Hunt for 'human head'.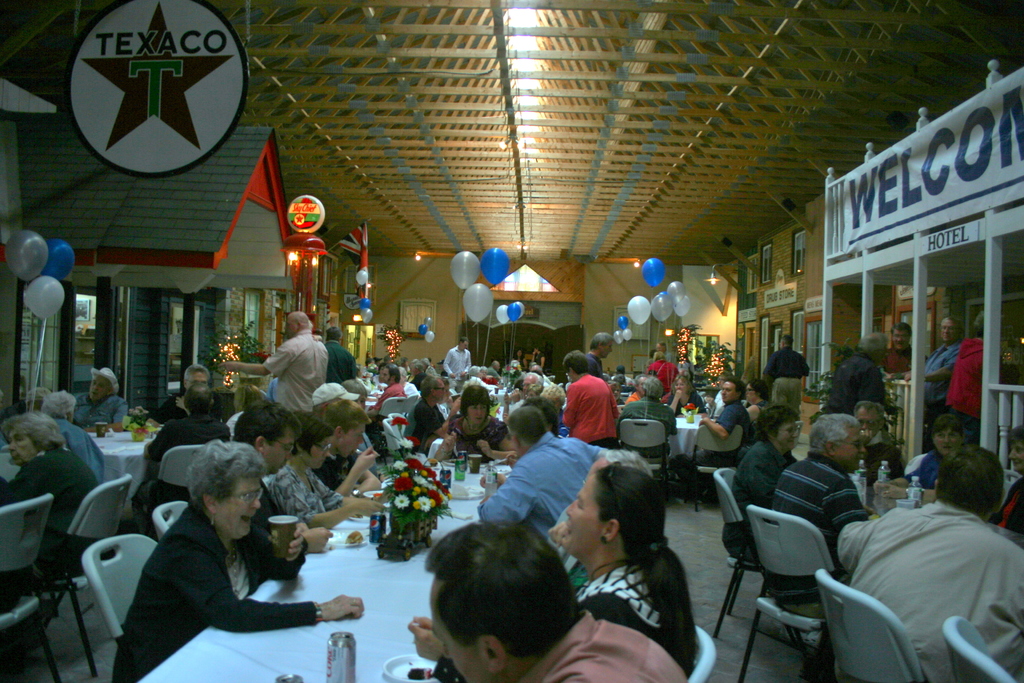
Hunted down at [605,383,622,399].
